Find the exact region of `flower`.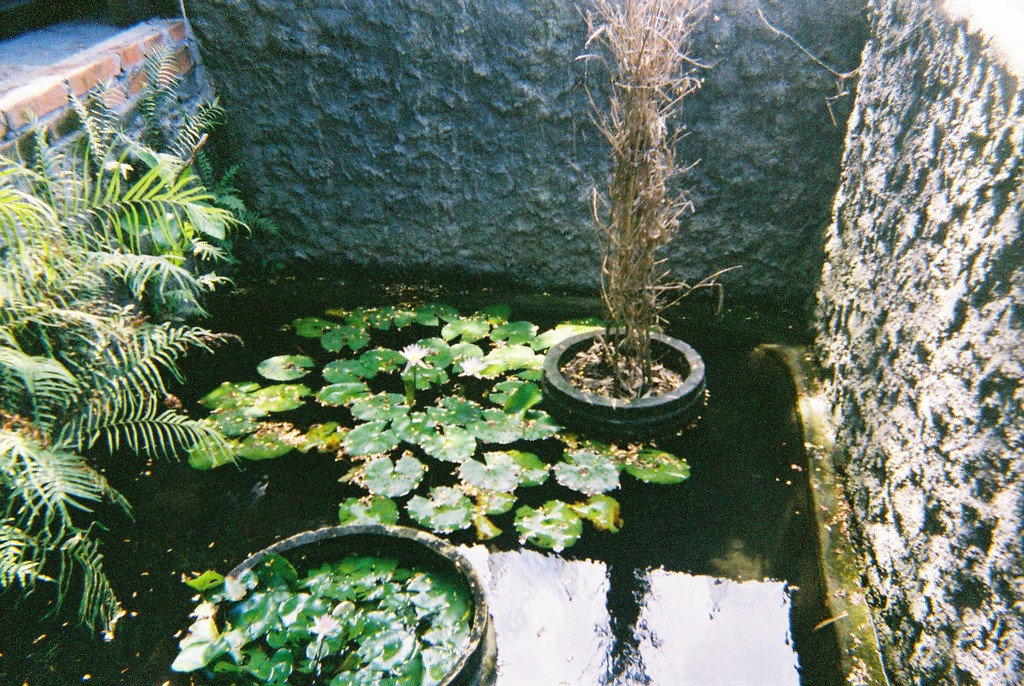
Exact region: BBox(399, 343, 432, 364).
